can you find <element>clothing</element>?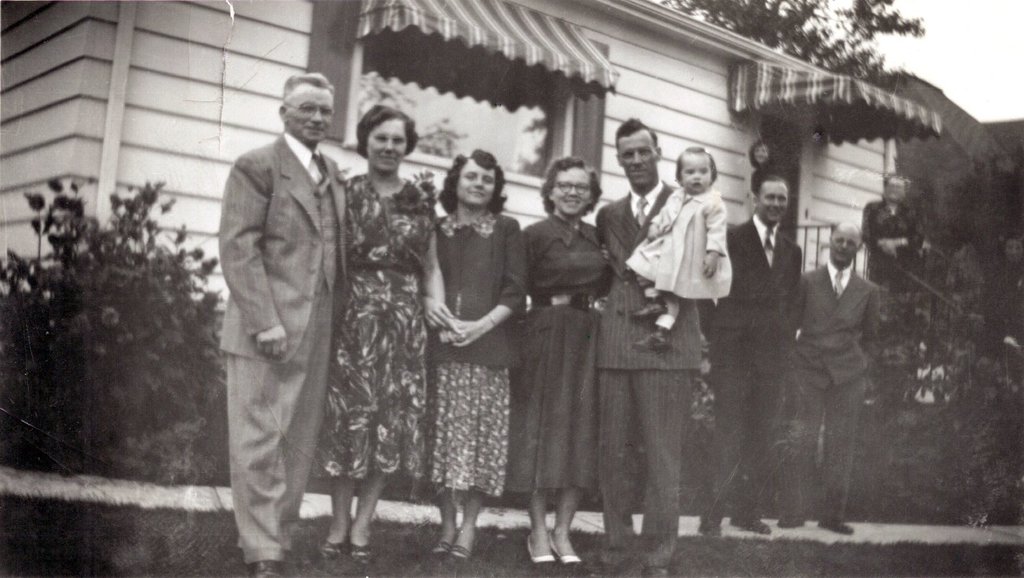
Yes, bounding box: (left=792, top=260, right=900, bottom=525).
